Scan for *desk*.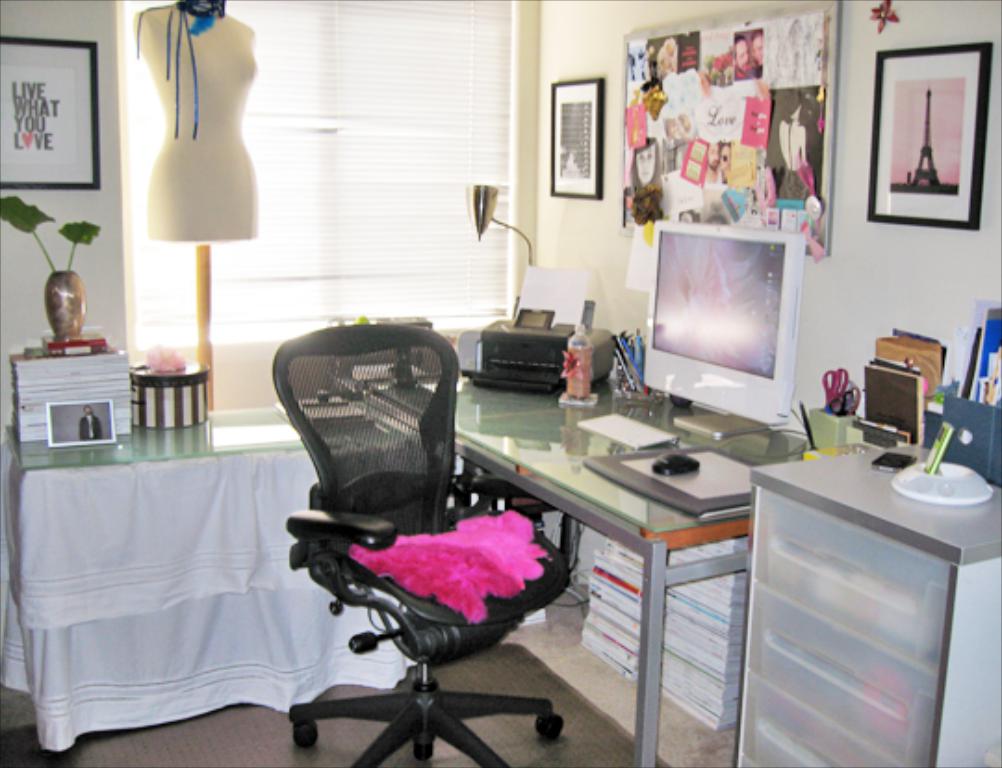
Scan result: (369,375,803,762).
